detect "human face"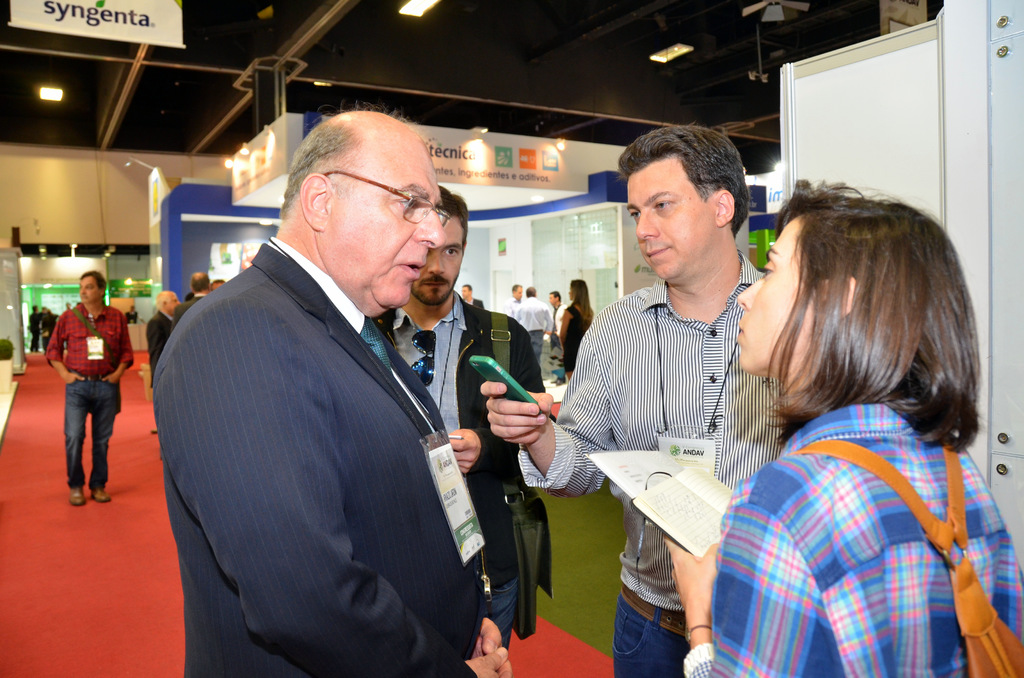
l=333, t=140, r=442, b=315
